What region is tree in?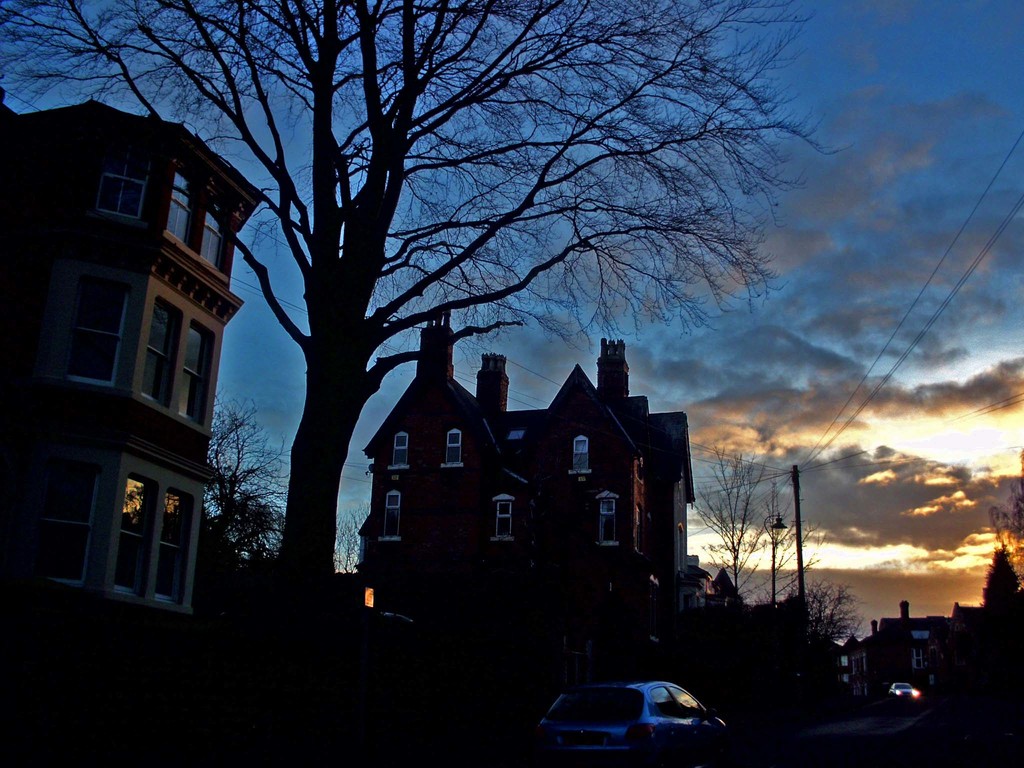
(left=74, top=17, right=860, bottom=668).
